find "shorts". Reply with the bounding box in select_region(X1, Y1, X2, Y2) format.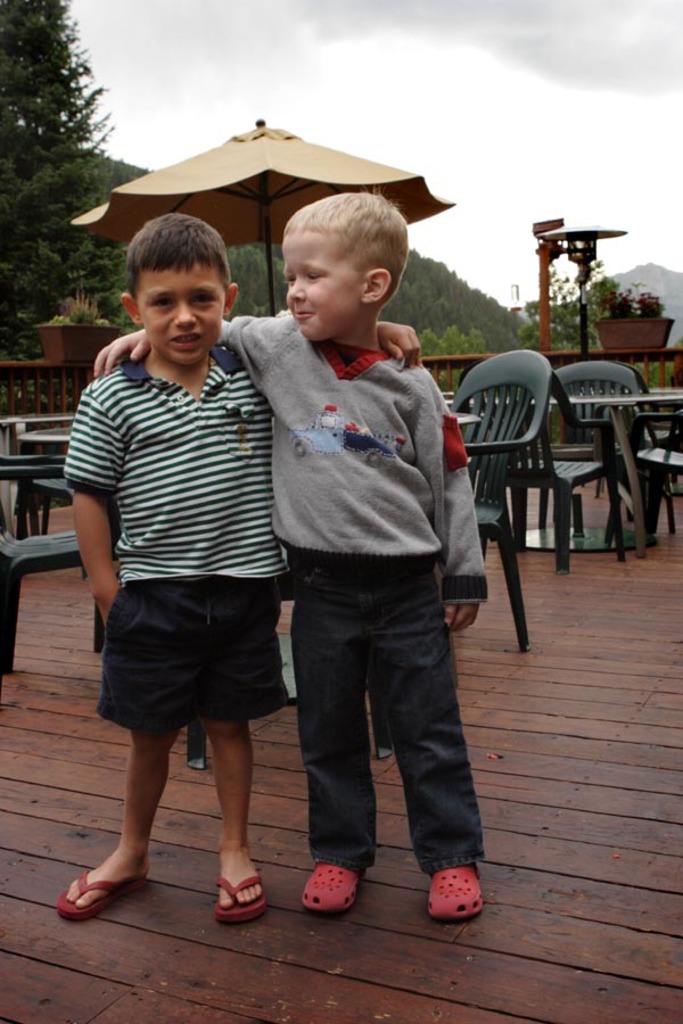
select_region(99, 601, 289, 727).
